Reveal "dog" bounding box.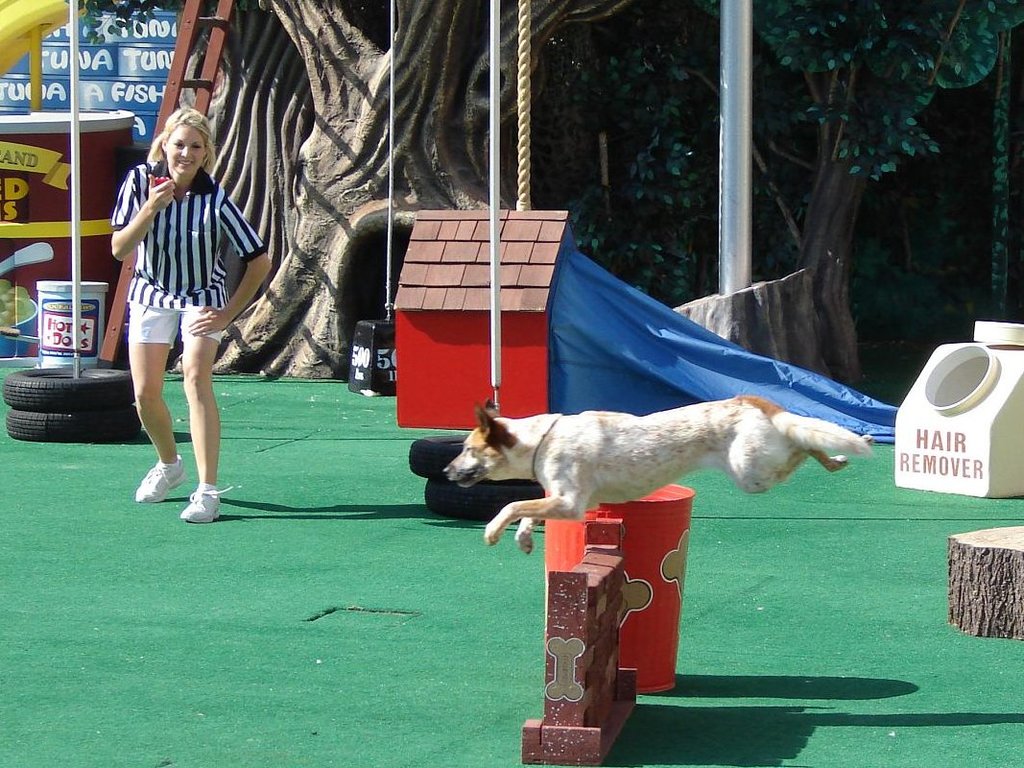
Revealed: <box>439,398,882,553</box>.
